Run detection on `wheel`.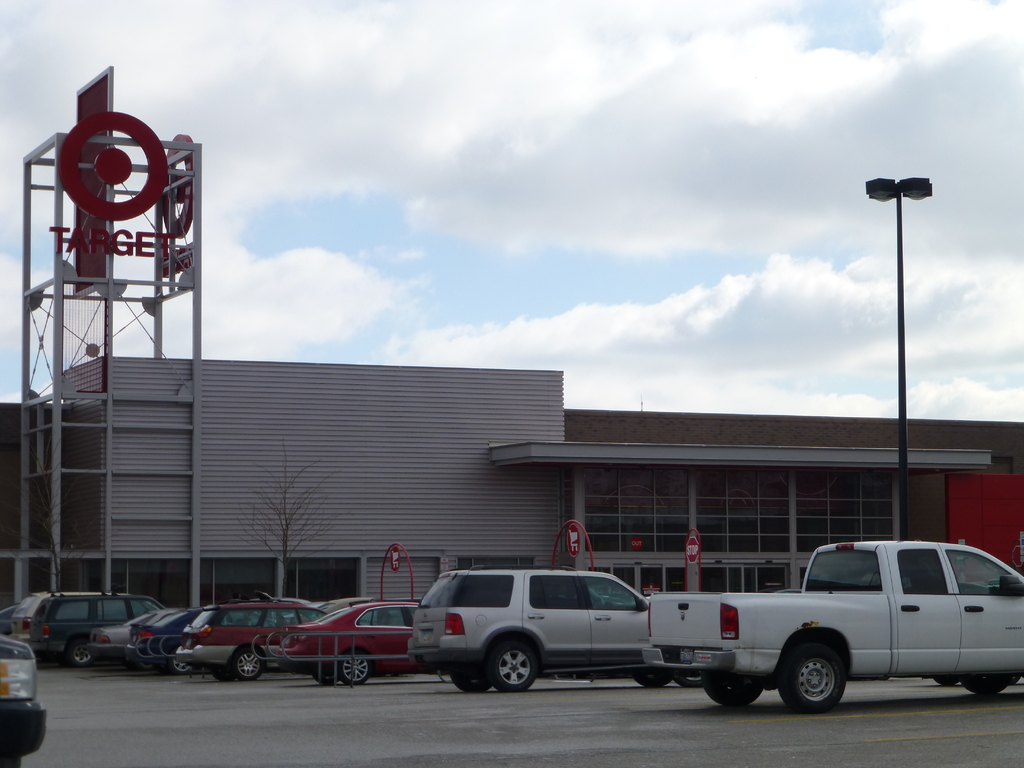
Result: bbox(673, 675, 705, 688).
